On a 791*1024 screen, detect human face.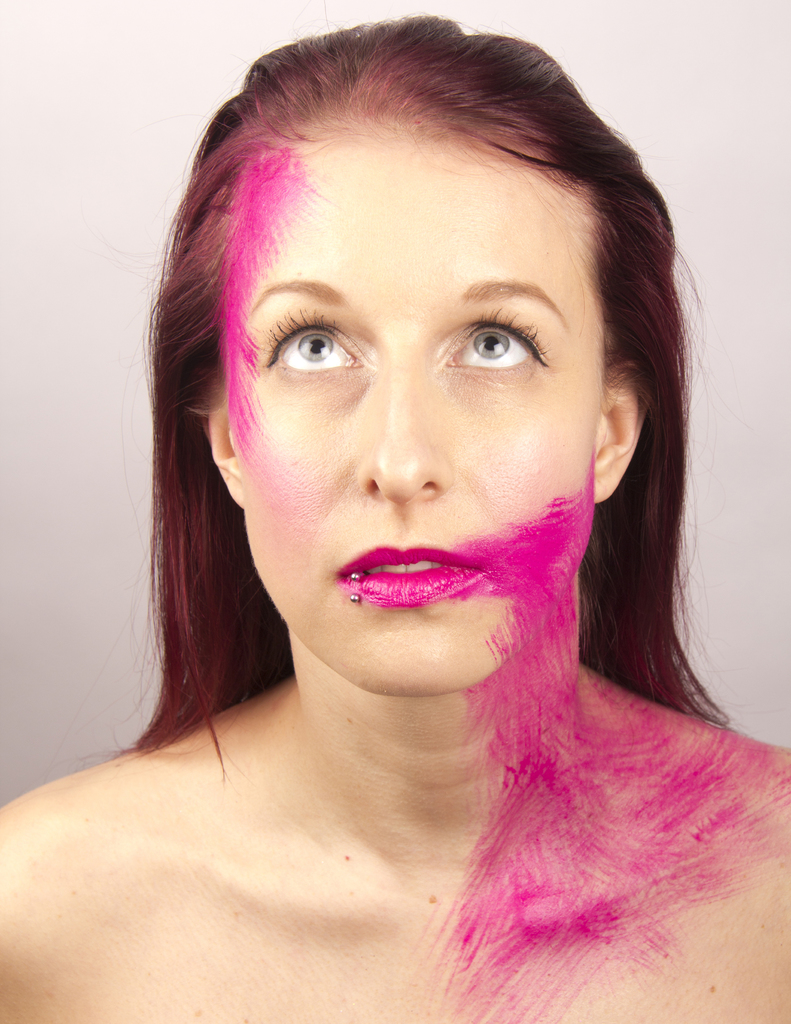
pyautogui.locateOnScreen(224, 131, 616, 689).
